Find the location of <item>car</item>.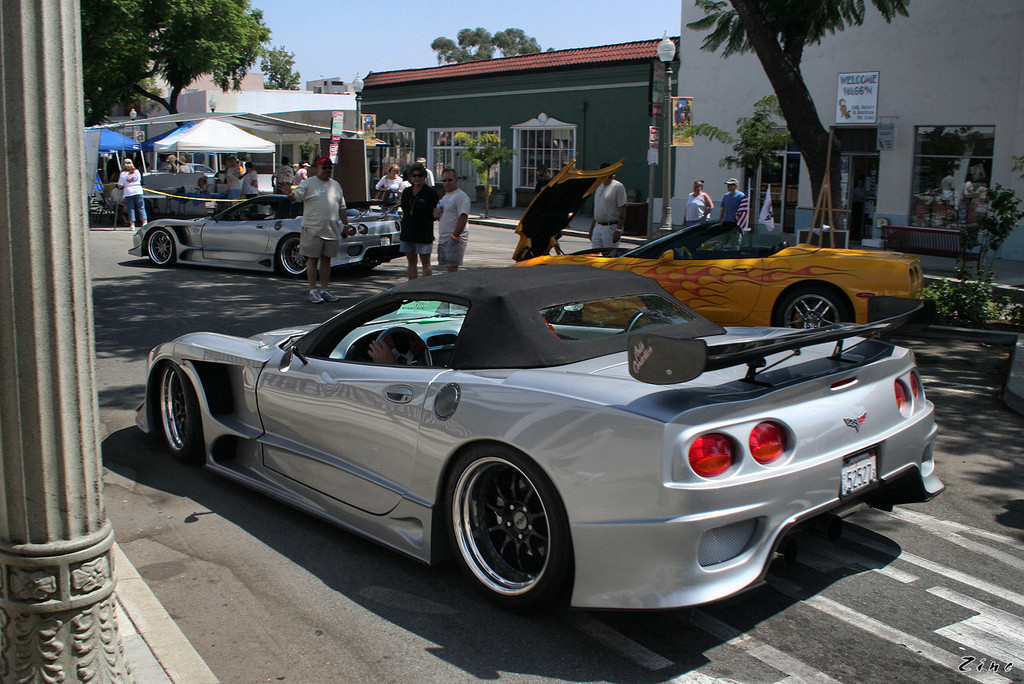
Location: {"left": 126, "top": 191, "right": 402, "bottom": 282}.
